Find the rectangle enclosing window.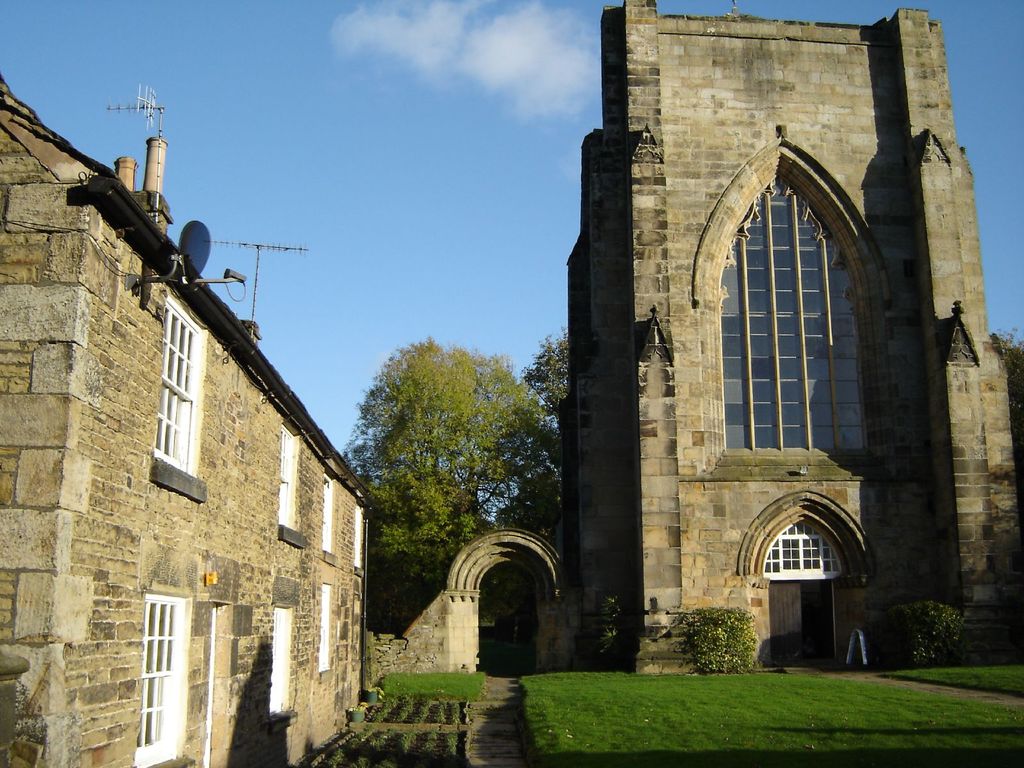
locate(264, 606, 287, 710).
